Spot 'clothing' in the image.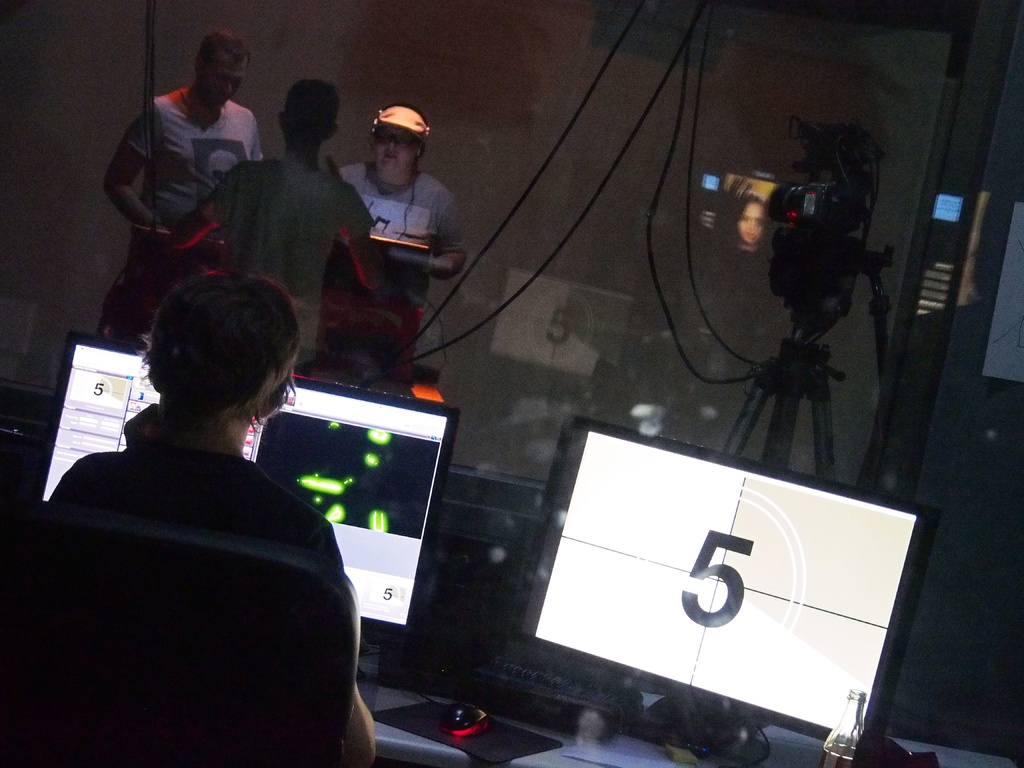
'clothing' found at pyautogui.locateOnScreen(104, 88, 279, 221).
